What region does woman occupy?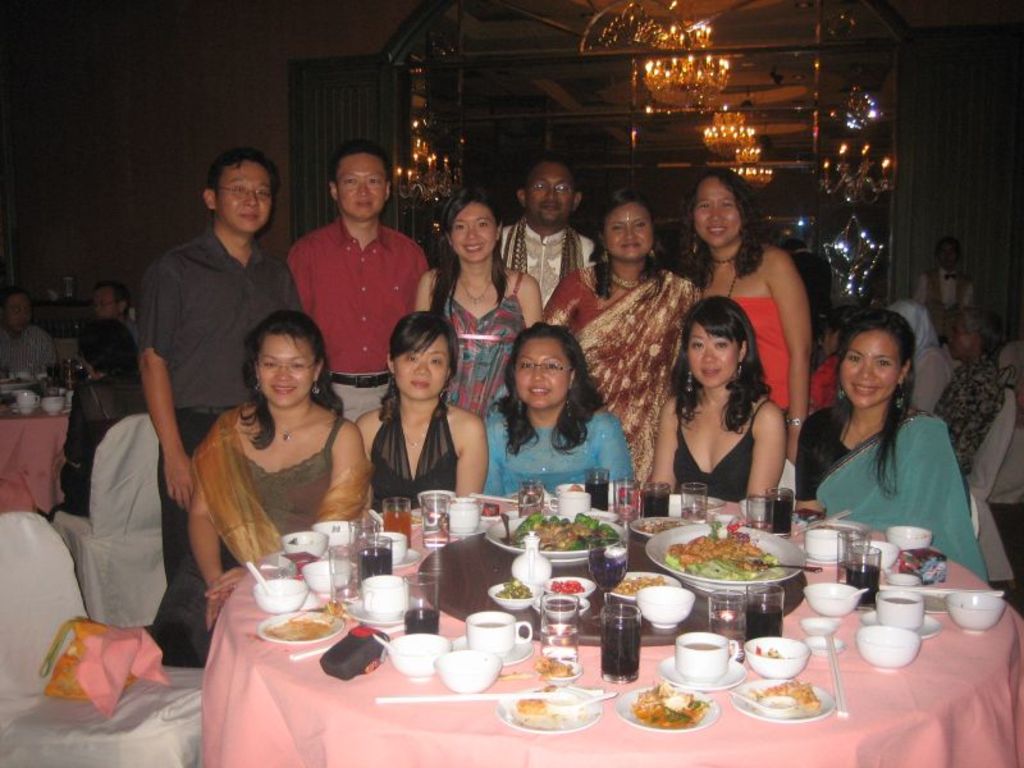
BBox(351, 307, 493, 518).
